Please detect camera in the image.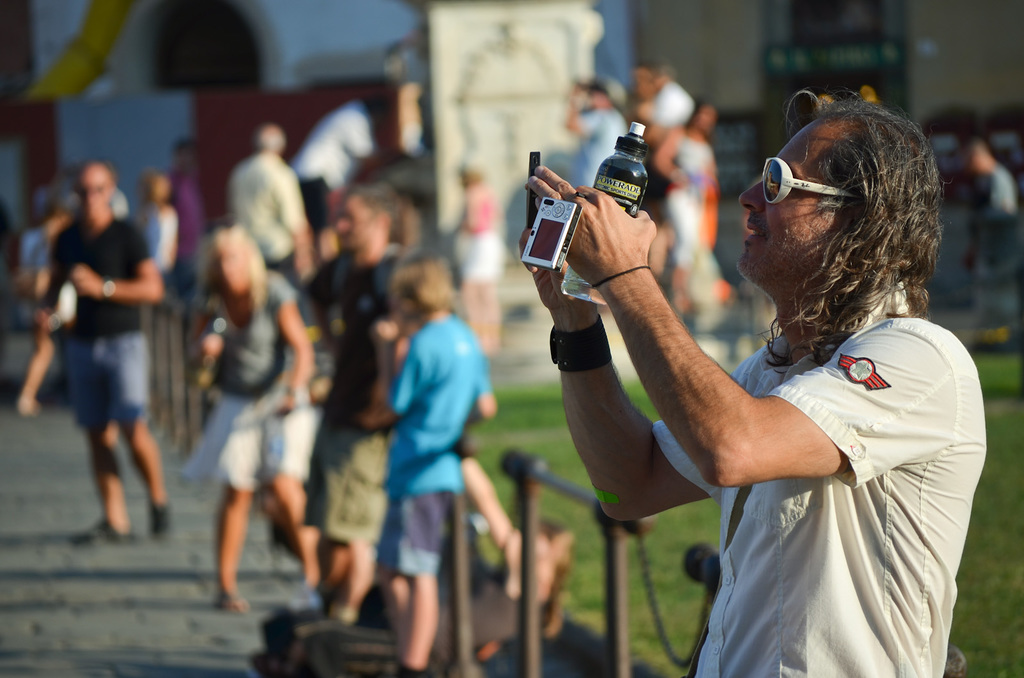
{"x1": 523, "y1": 194, "x2": 585, "y2": 270}.
